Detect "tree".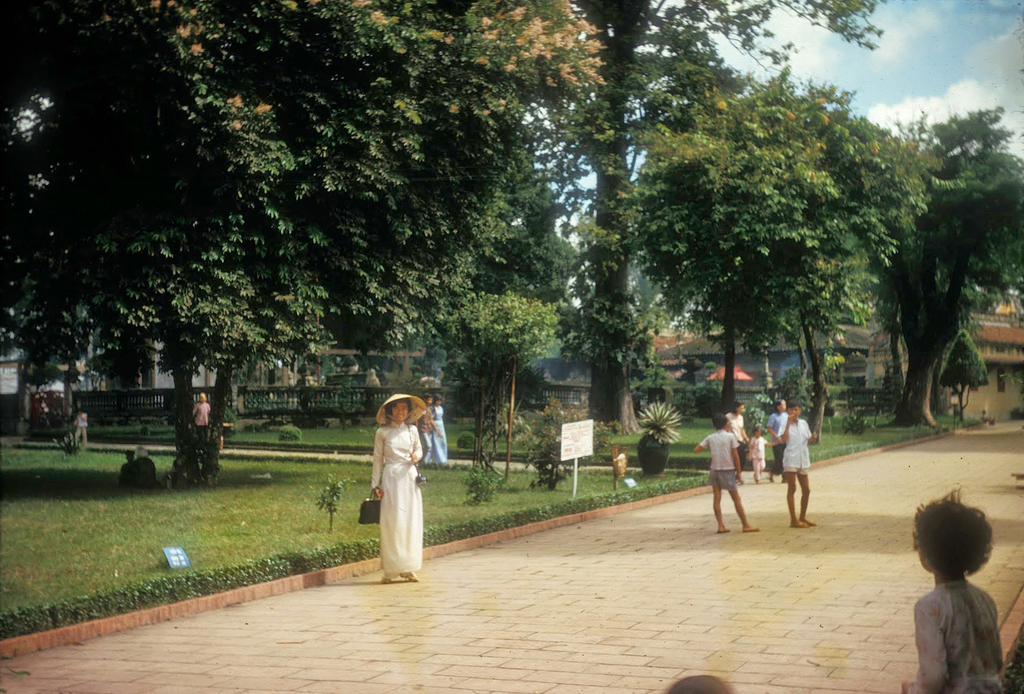
Detected at (left=865, top=108, right=1023, bottom=423).
